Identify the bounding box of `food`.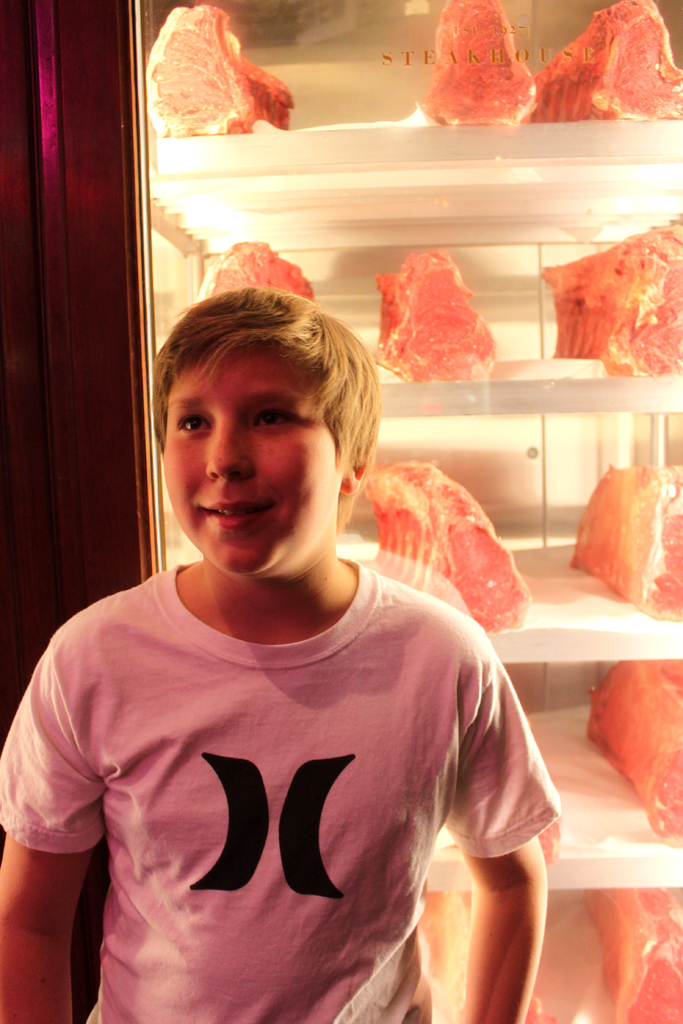
418:891:558:1023.
